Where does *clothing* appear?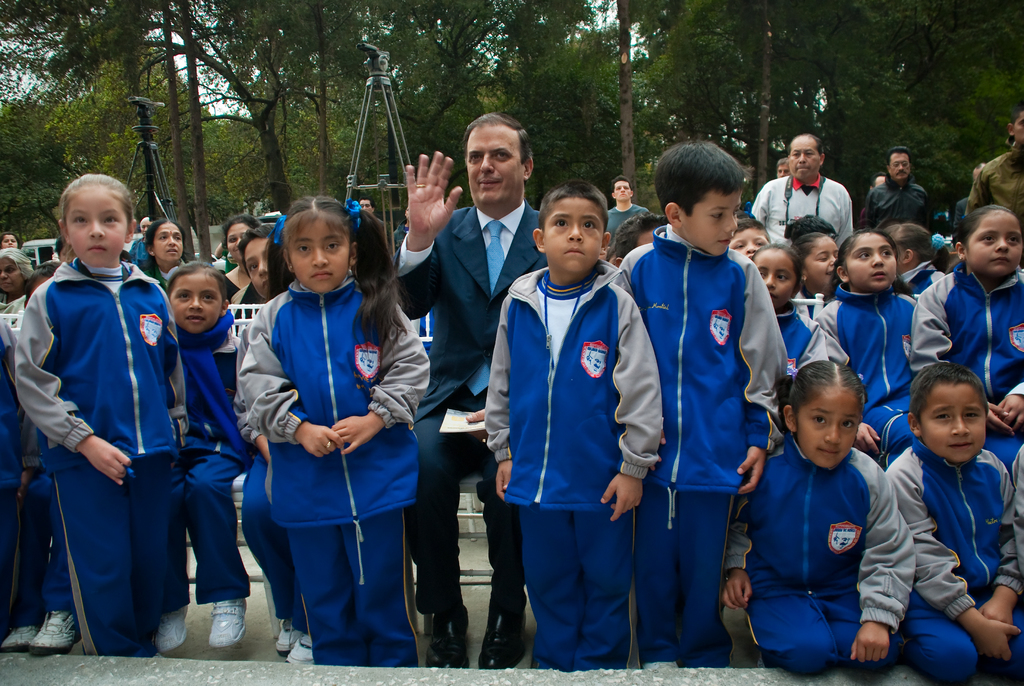
Appears at {"x1": 141, "y1": 259, "x2": 189, "y2": 291}.
